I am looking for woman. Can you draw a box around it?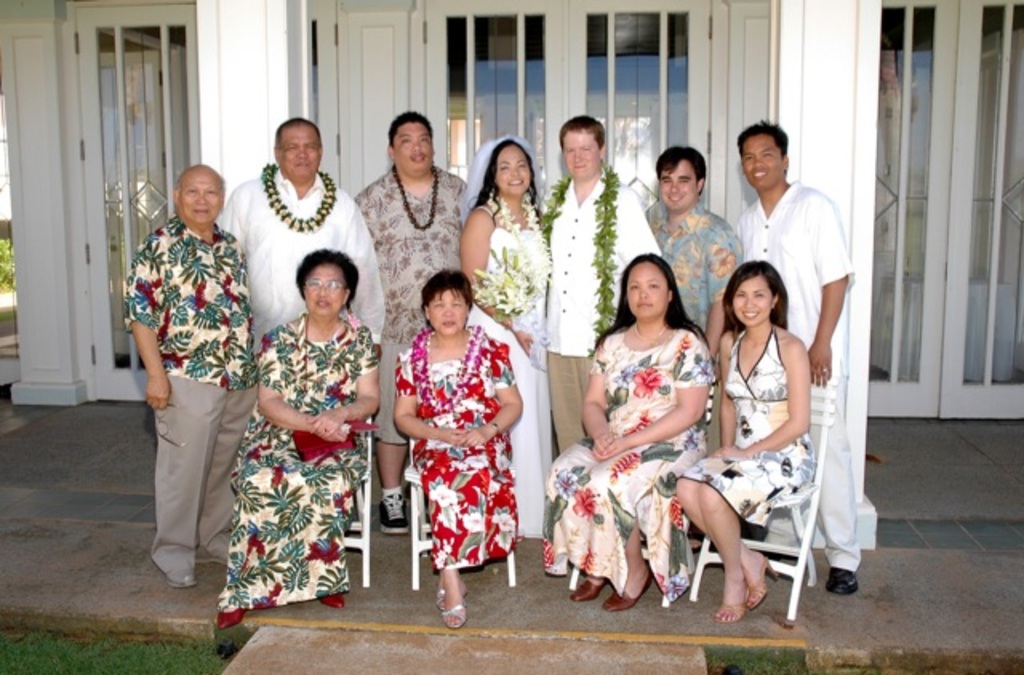
Sure, the bounding box is bbox=(544, 256, 710, 611).
